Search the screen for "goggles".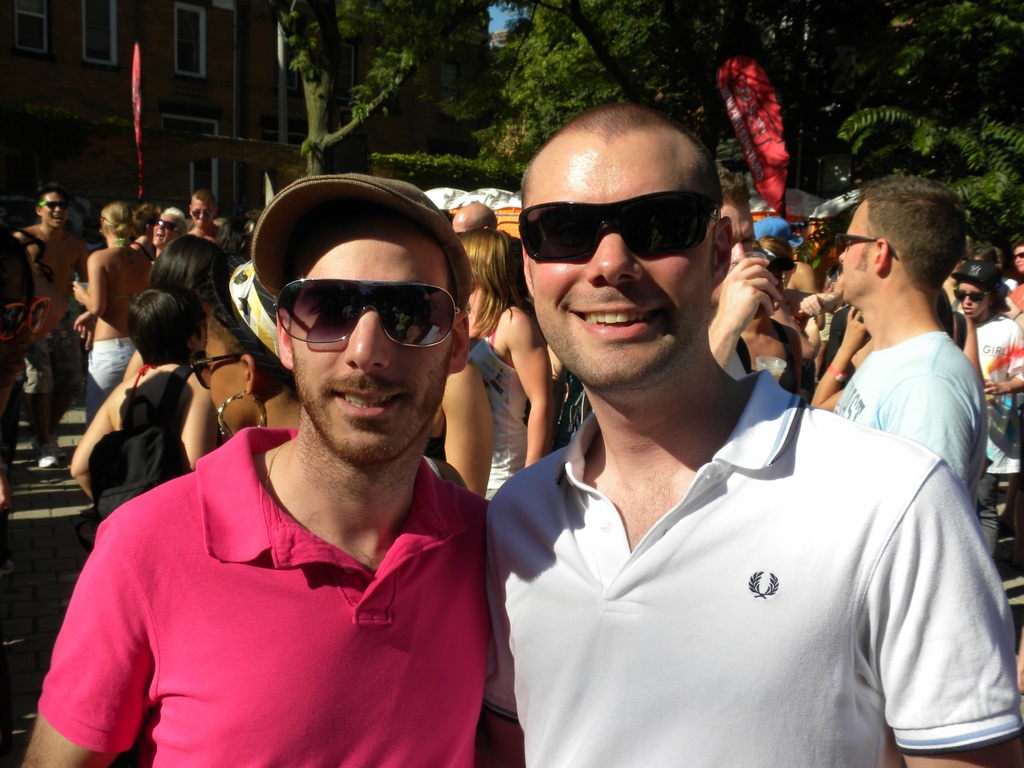
Found at locate(831, 230, 899, 263).
